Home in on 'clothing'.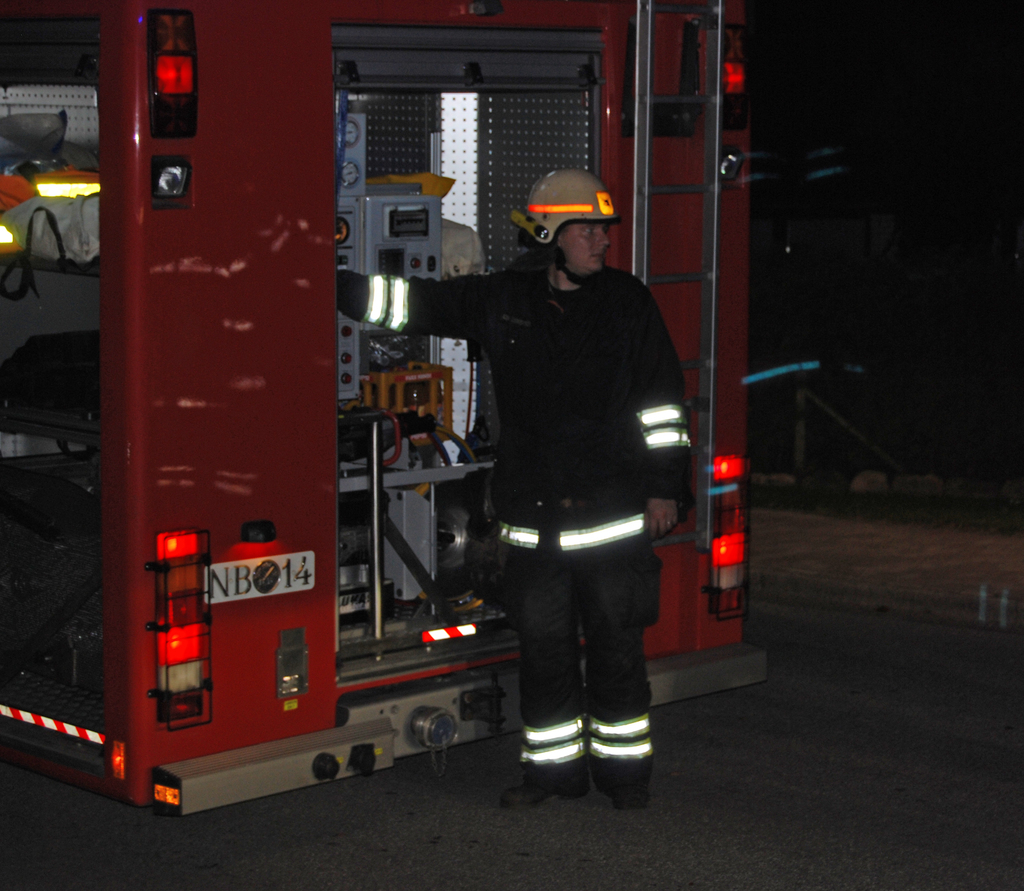
Homed in at bbox=[447, 170, 712, 769].
